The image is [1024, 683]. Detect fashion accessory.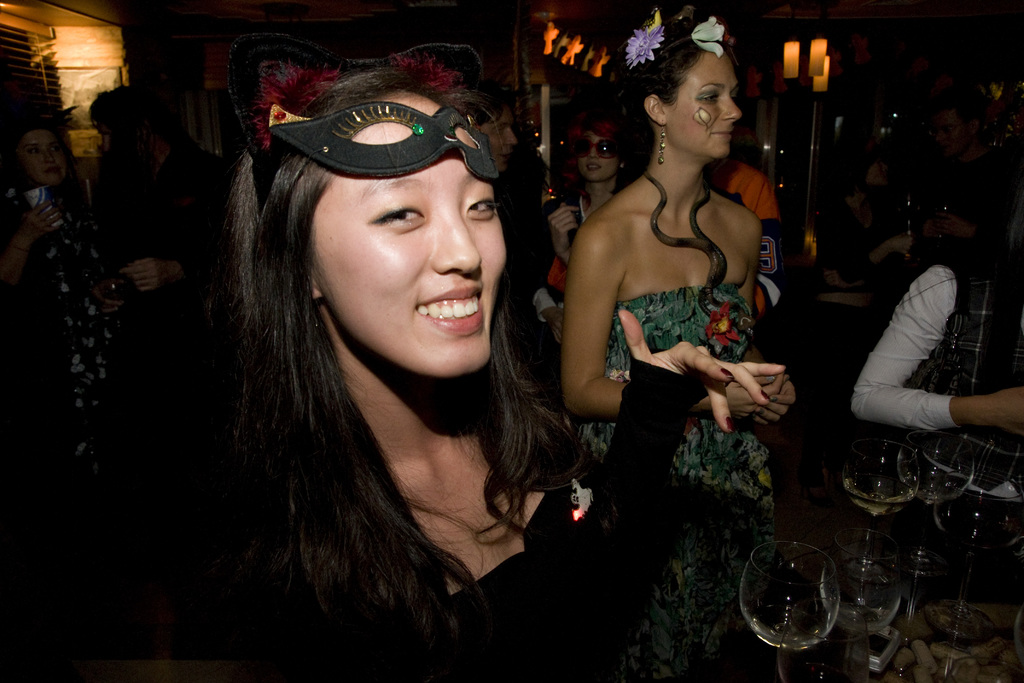
Detection: crop(269, 101, 501, 181).
